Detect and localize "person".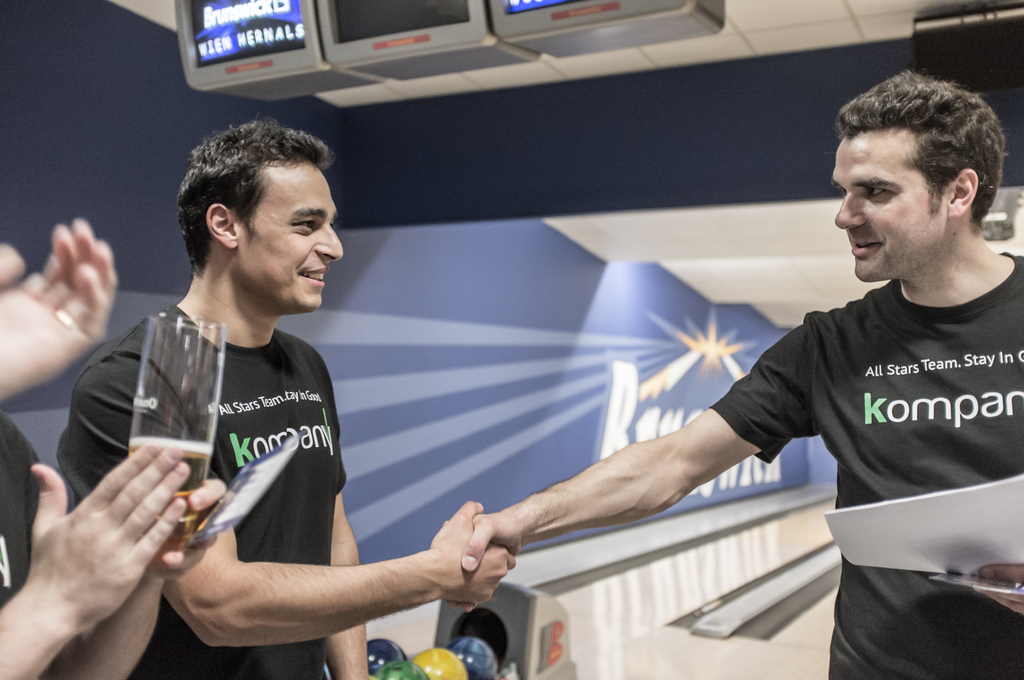
Localized at 459:65:1023:679.
